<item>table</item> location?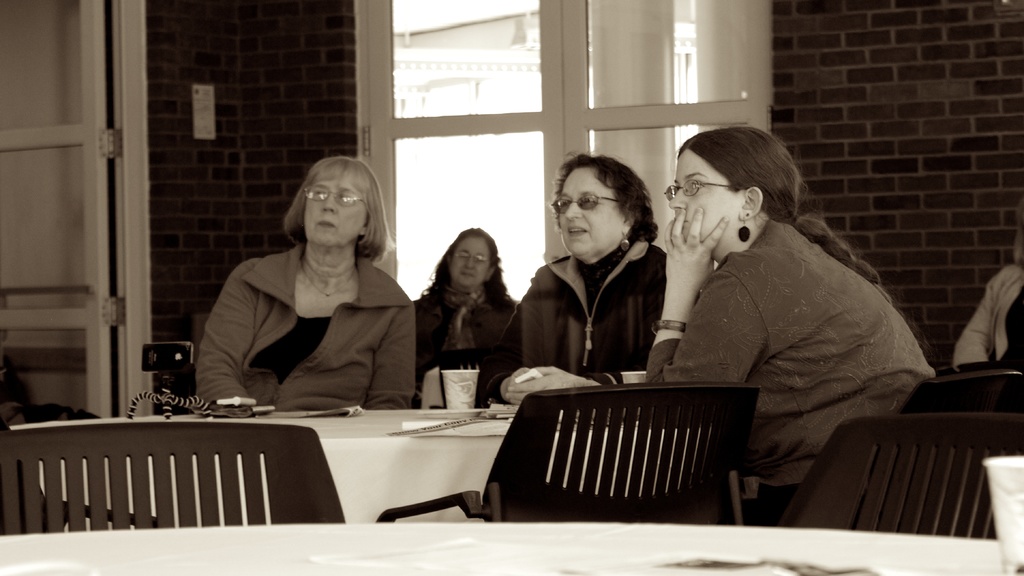
(8,403,712,523)
